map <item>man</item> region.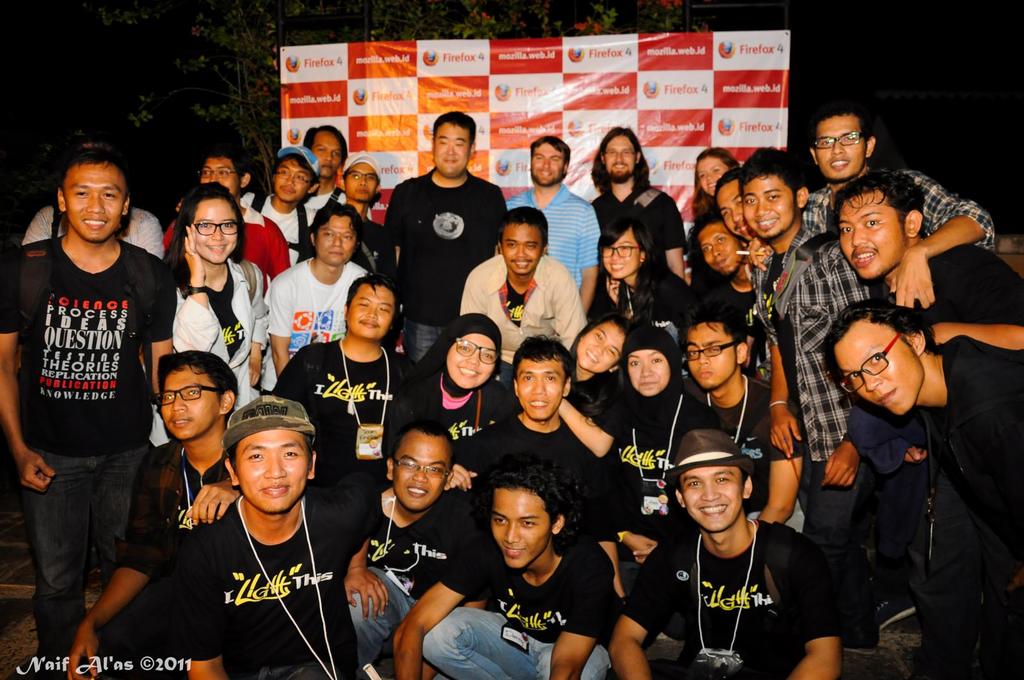
Mapped to 714/170/758/243.
